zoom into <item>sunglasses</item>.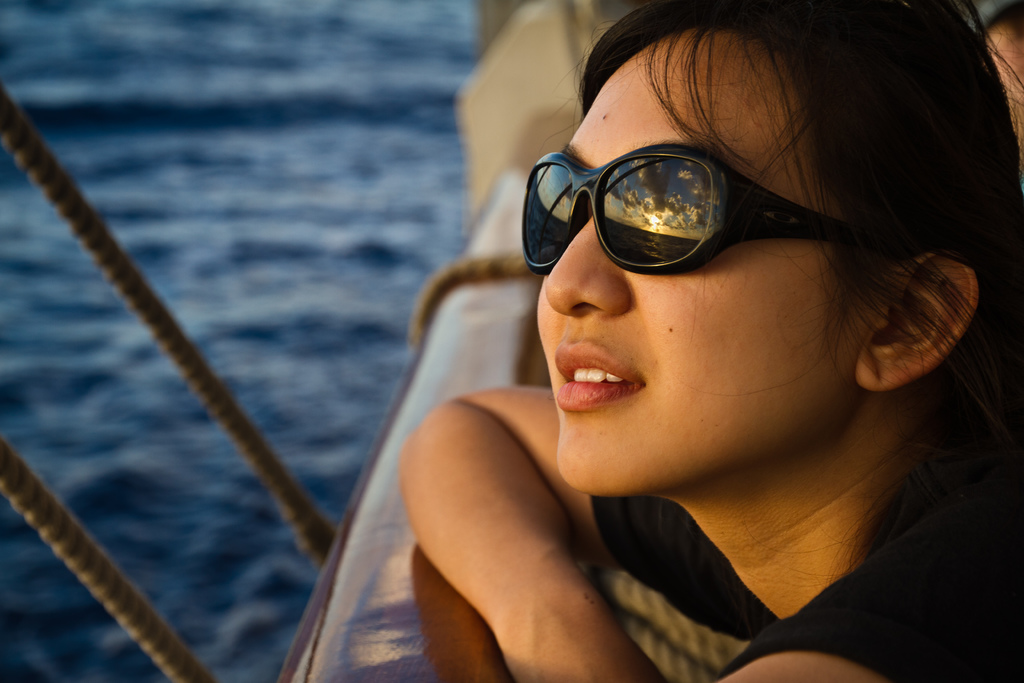
Zoom target: [left=522, top=154, right=930, bottom=278].
